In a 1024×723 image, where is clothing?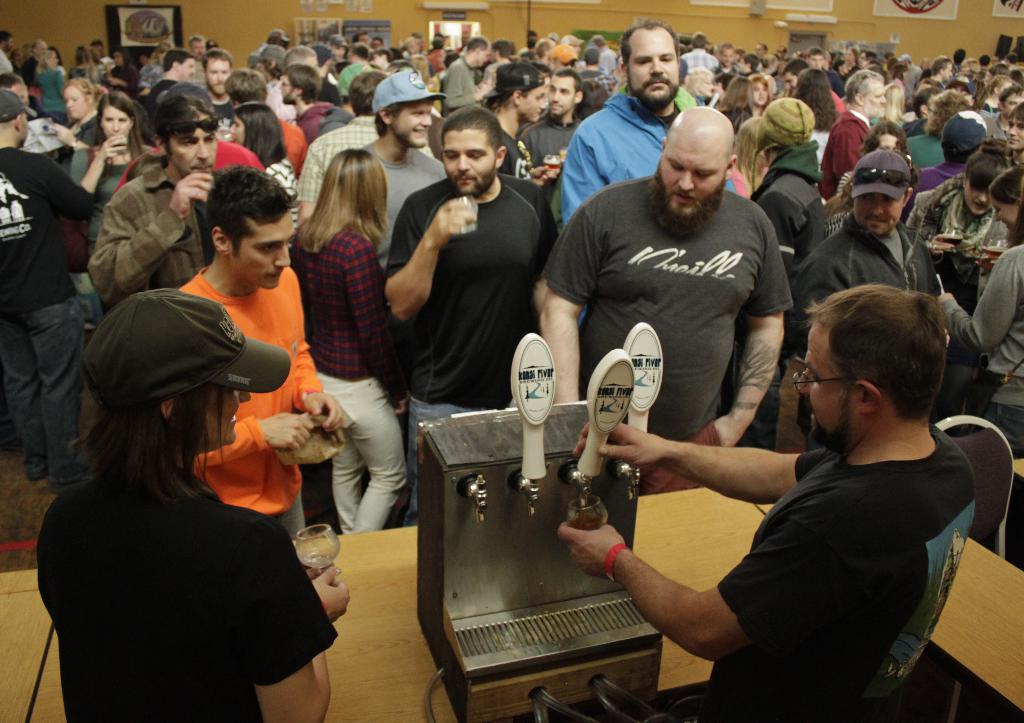
36 456 340 722.
